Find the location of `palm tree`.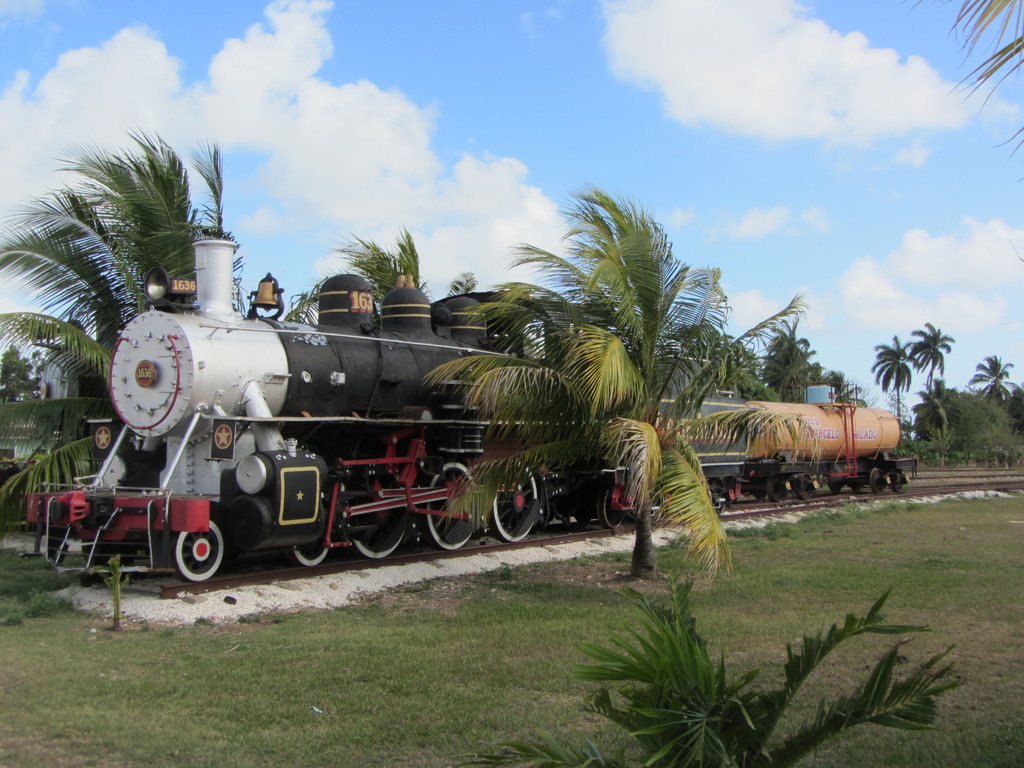
Location: 424, 191, 813, 580.
